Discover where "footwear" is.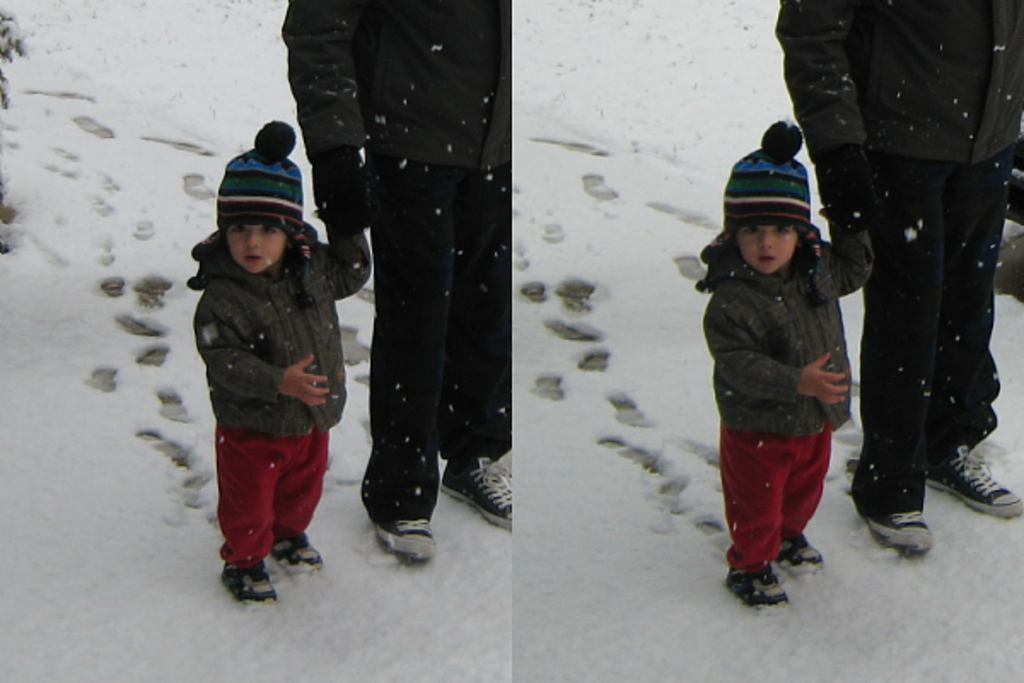
Discovered at select_region(848, 447, 927, 553).
